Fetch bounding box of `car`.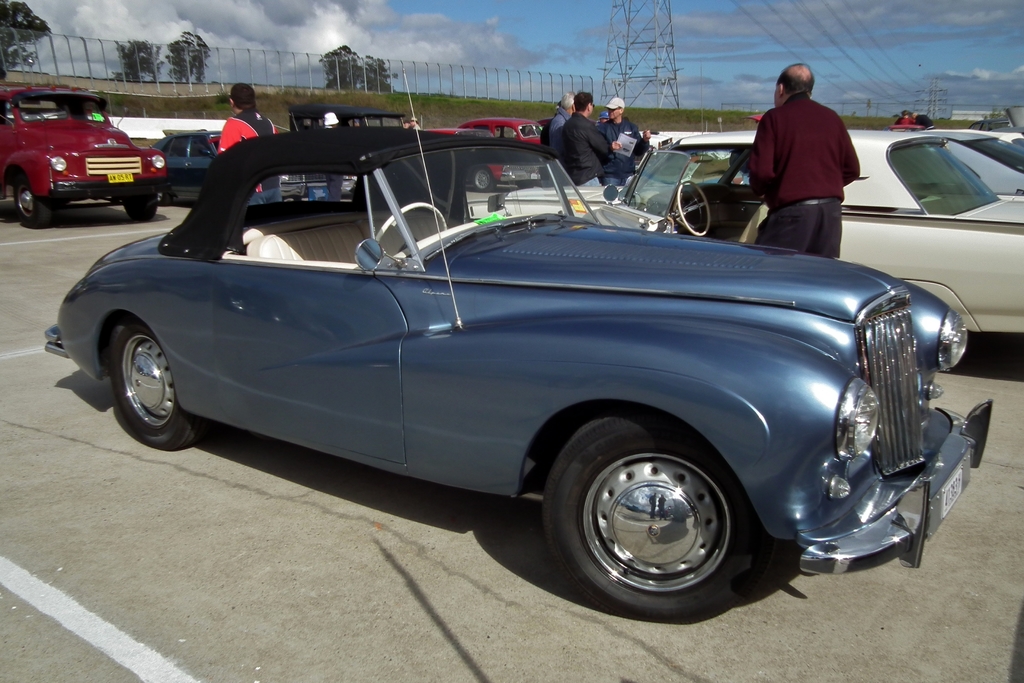
Bbox: <bbox>627, 131, 675, 158</bbox>.
